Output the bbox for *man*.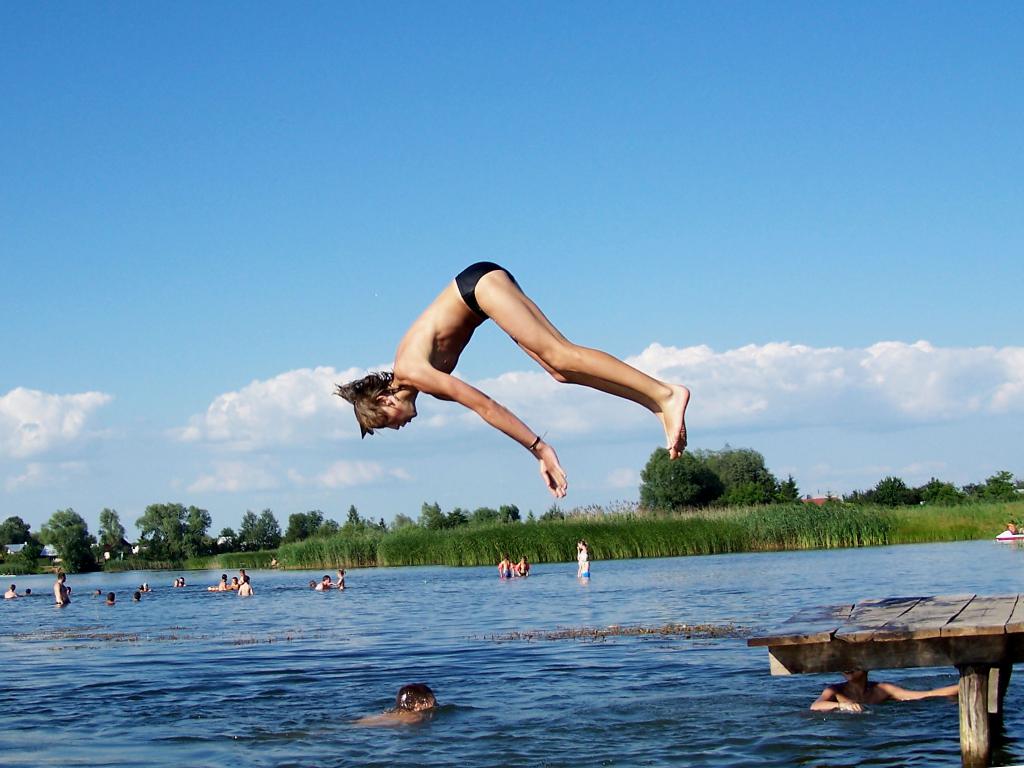
(314, 575, 331, 589).
